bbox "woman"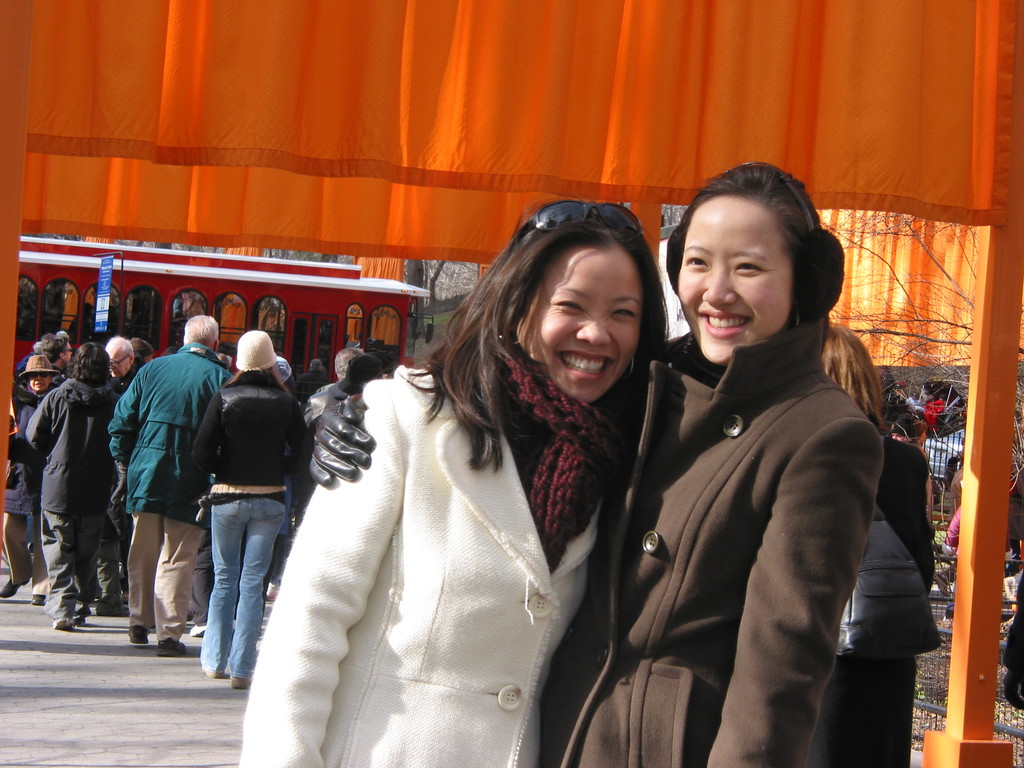
<bbox>821, 320, 938, 767</bbox>
